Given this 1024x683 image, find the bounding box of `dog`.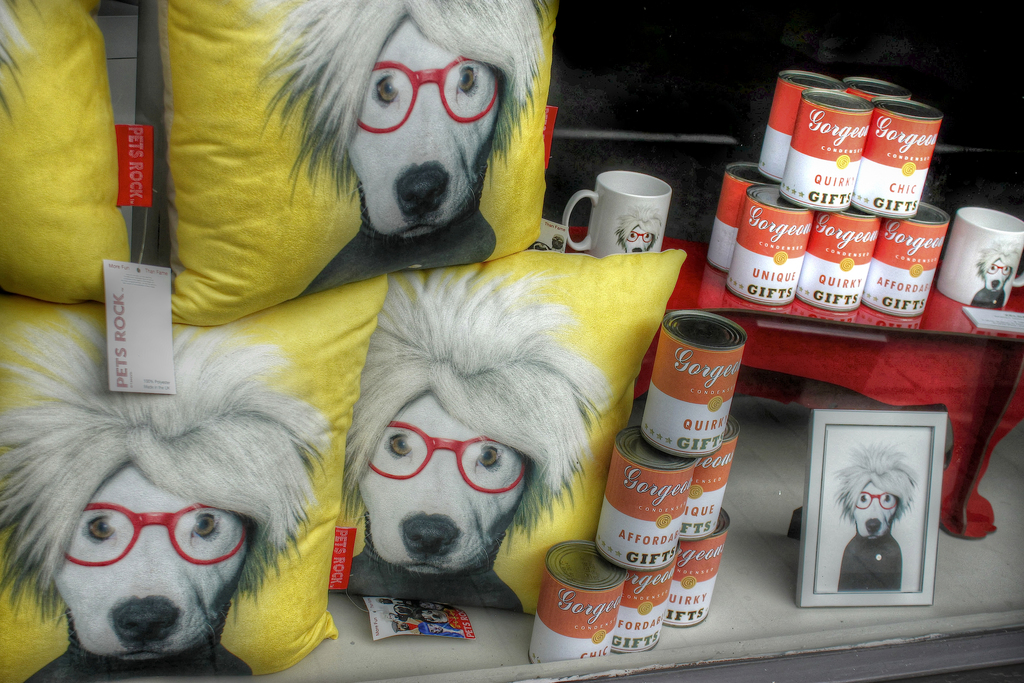
[619,204,665,253].
